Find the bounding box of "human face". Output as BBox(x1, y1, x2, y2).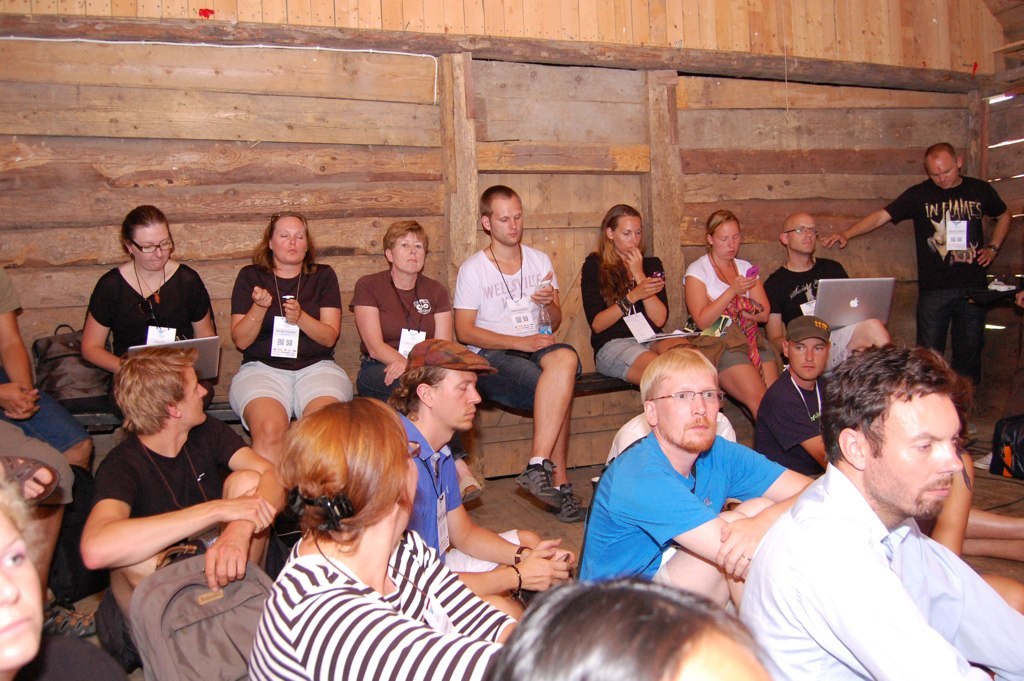
BBox(932, 154, 959, 189).
